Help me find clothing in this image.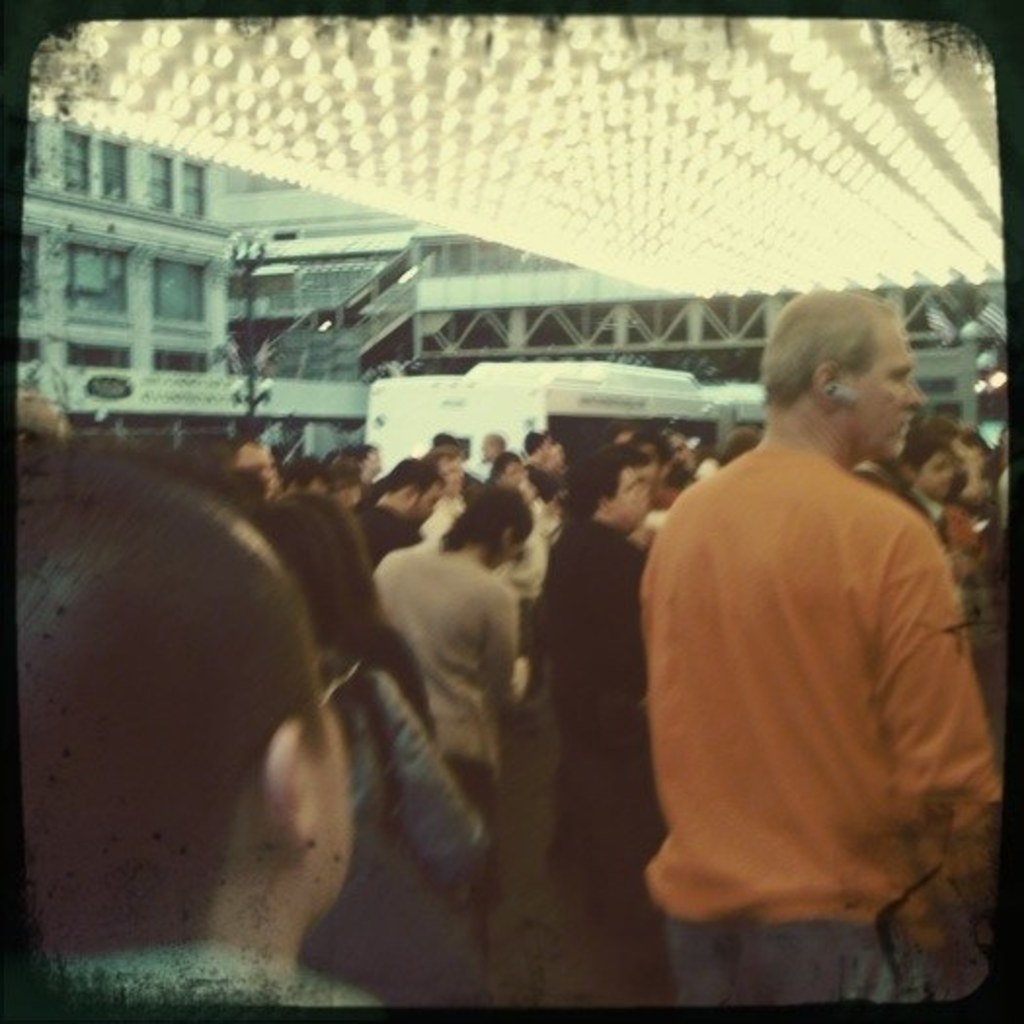
Found it: (39,936,376,1022).
